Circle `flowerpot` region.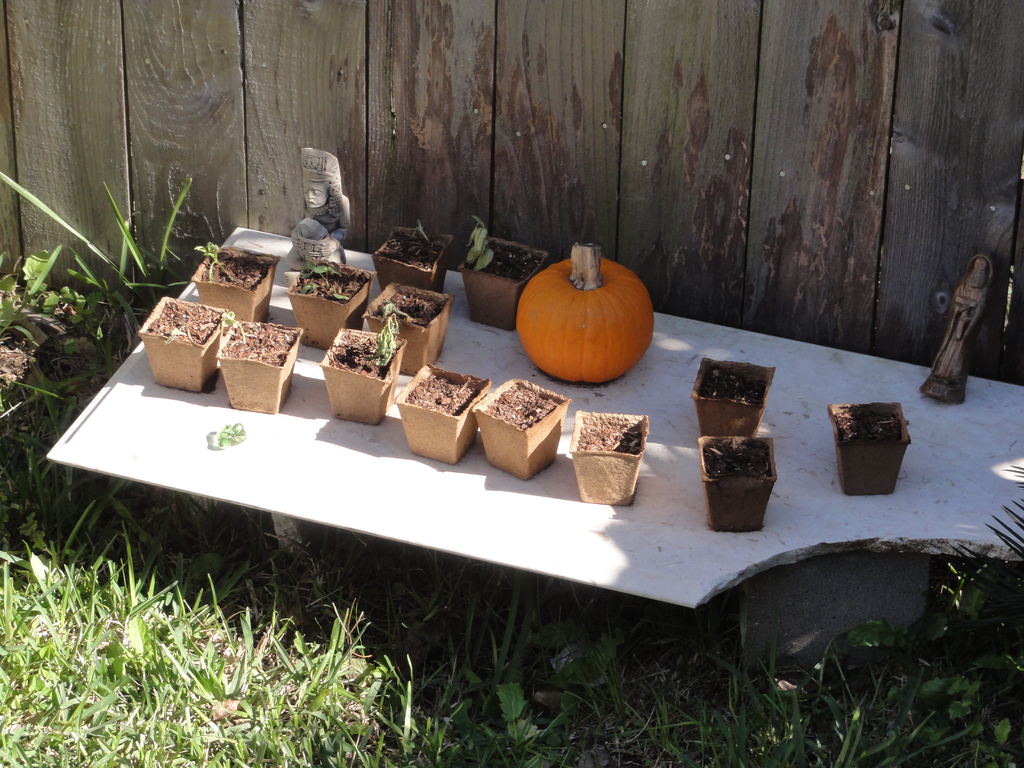
Region: region(138, 289, 227, 392).
